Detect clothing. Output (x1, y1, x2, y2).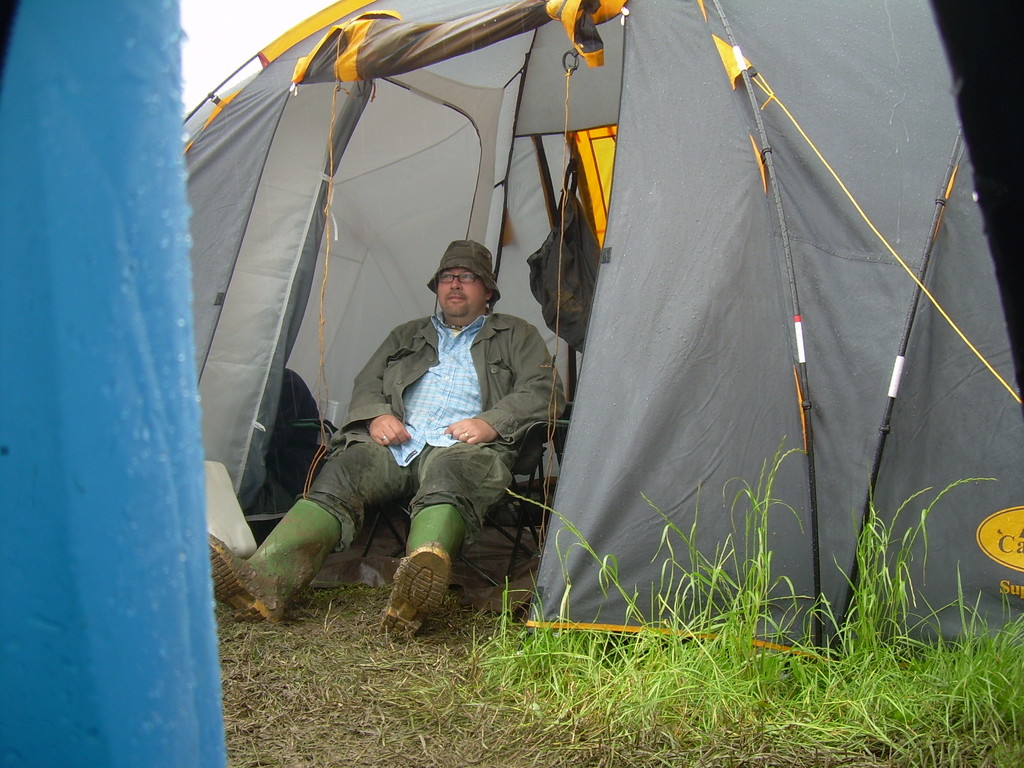
(340, 260, 545, 585).
